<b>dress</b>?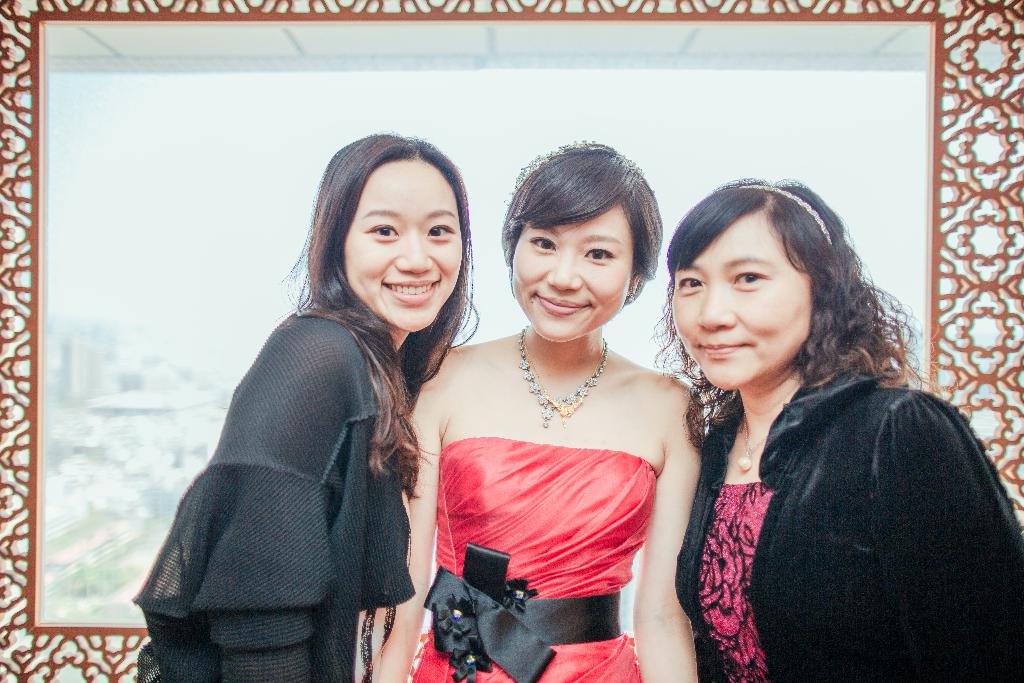
BBox(409, 436, 655, 682)
